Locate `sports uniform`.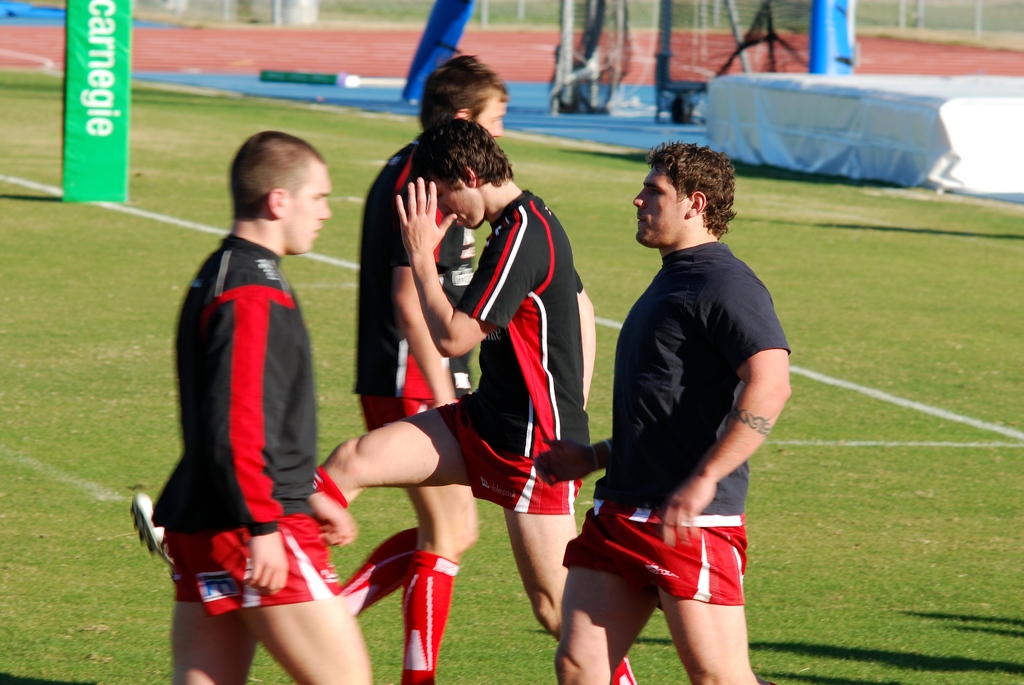
Bounding box: crop(340, 129, 480, 684).
